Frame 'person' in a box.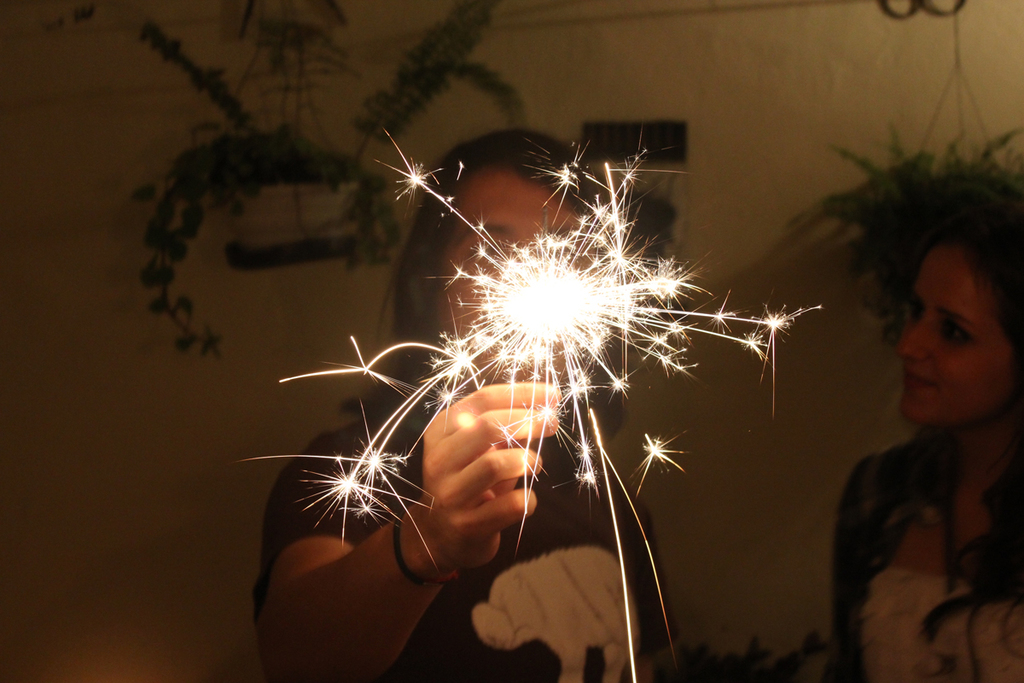
256,122,672,680.
